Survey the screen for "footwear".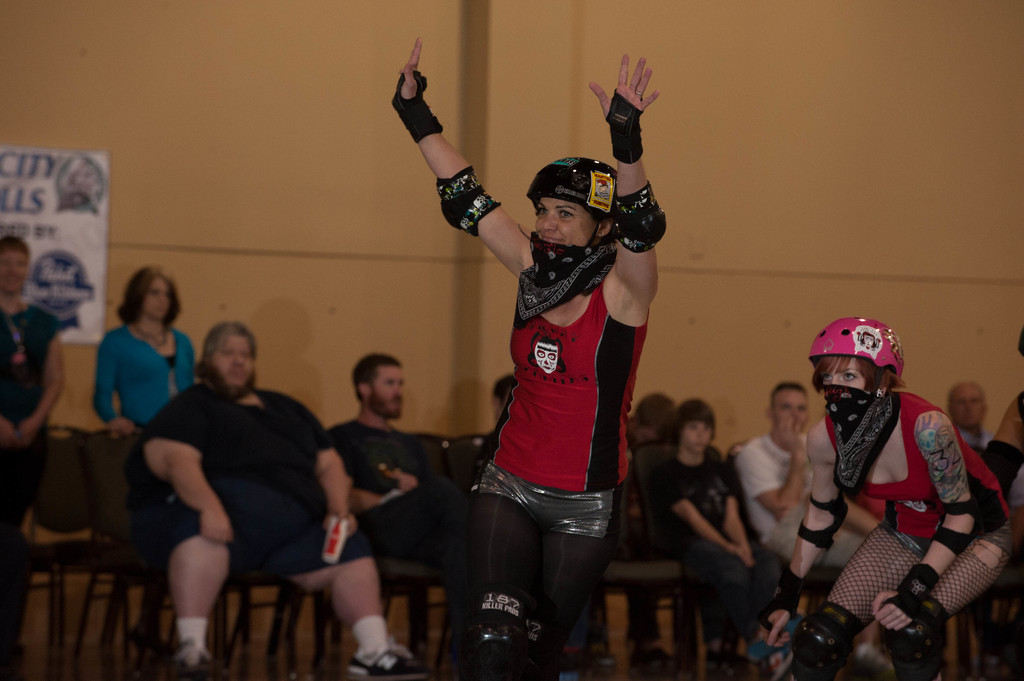
Survey found: <box>161,651,230,680</box>.
